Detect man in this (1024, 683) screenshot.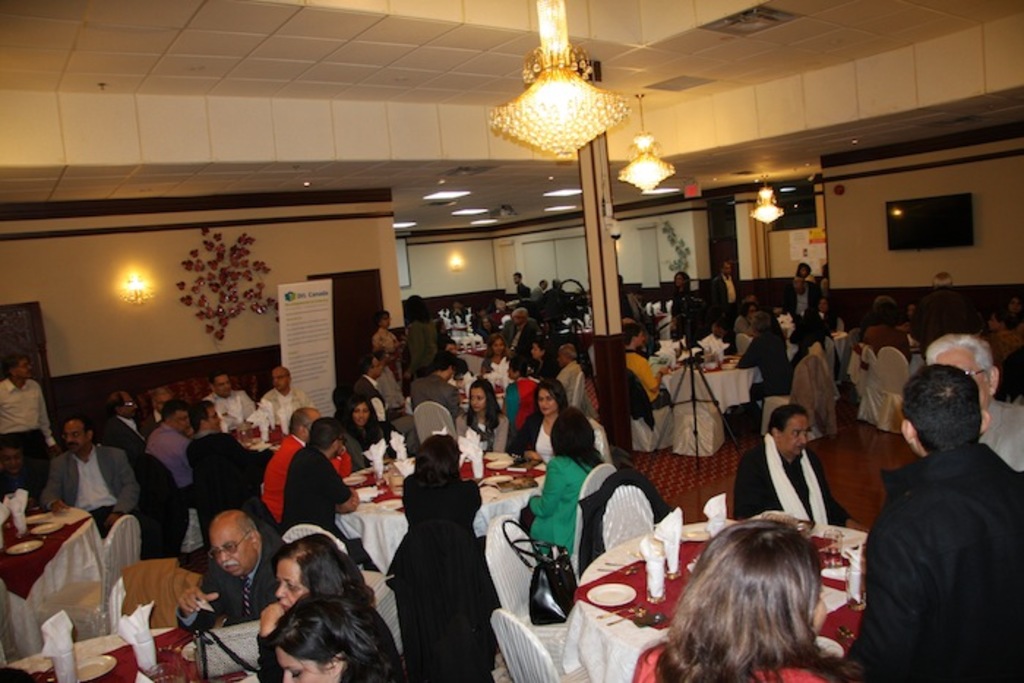
Detection: [left=708, top=262, right=737, bottom=347].
